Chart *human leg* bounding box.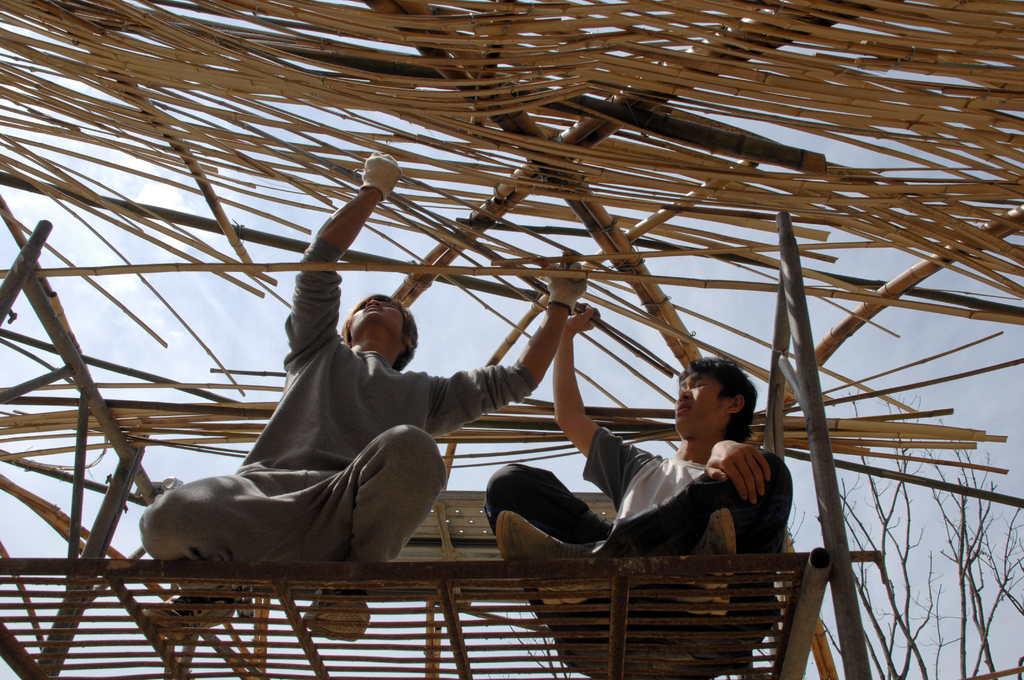
Charted: left=610, top=448, right=788, bottom=647.
